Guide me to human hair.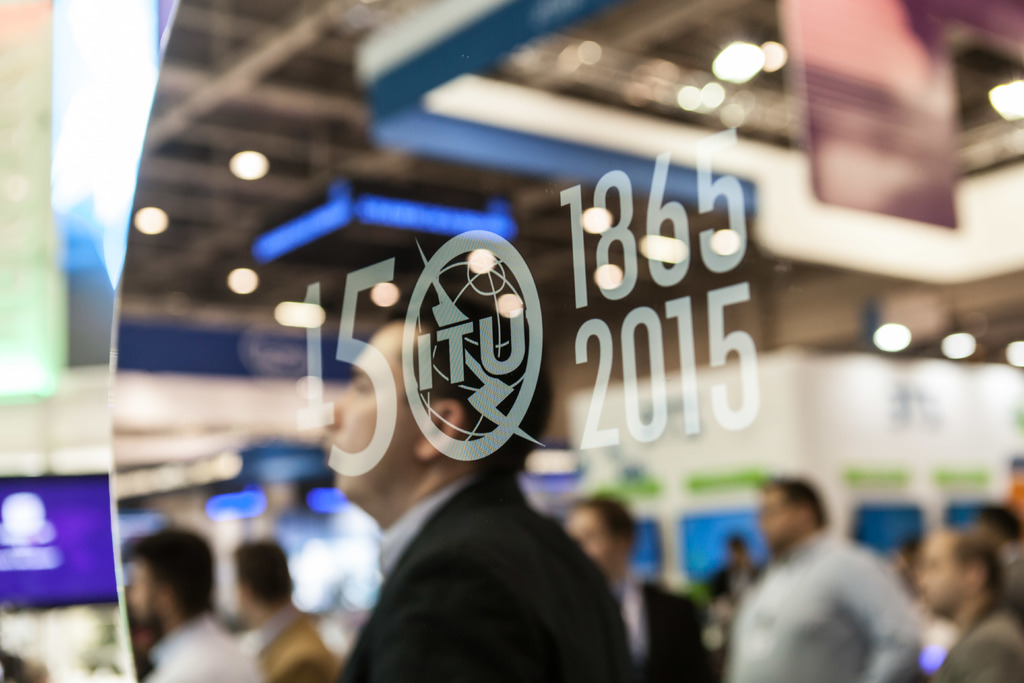
Guidance: rect(573, 493, 641, 554).
